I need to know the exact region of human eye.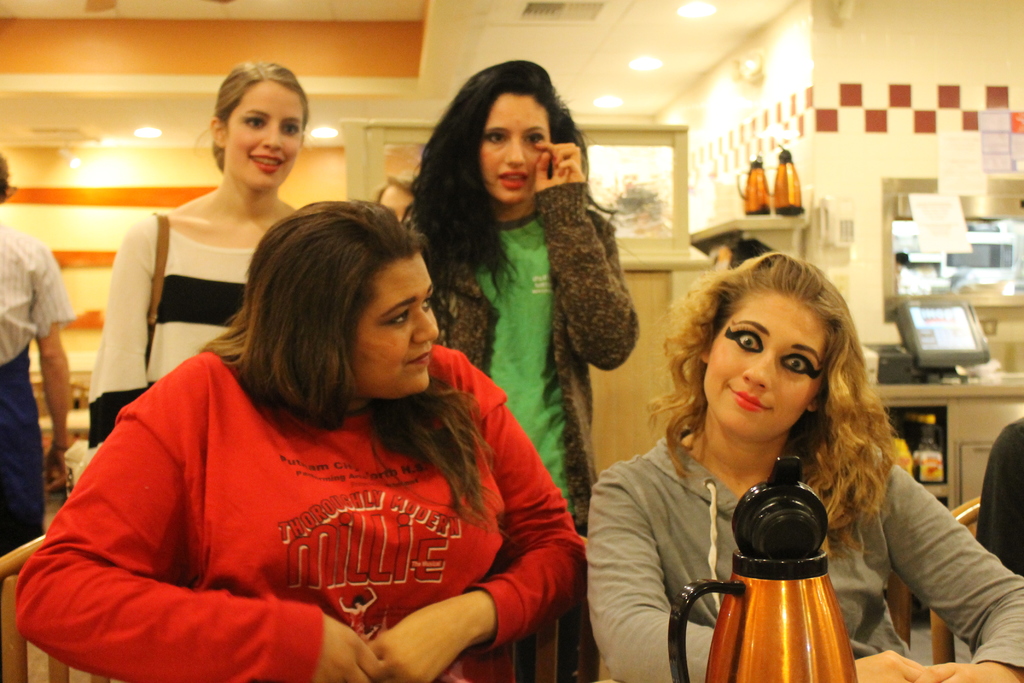
Region: {"x1": 483, "y1": 129, "x2": 505, "y2": 150}.
